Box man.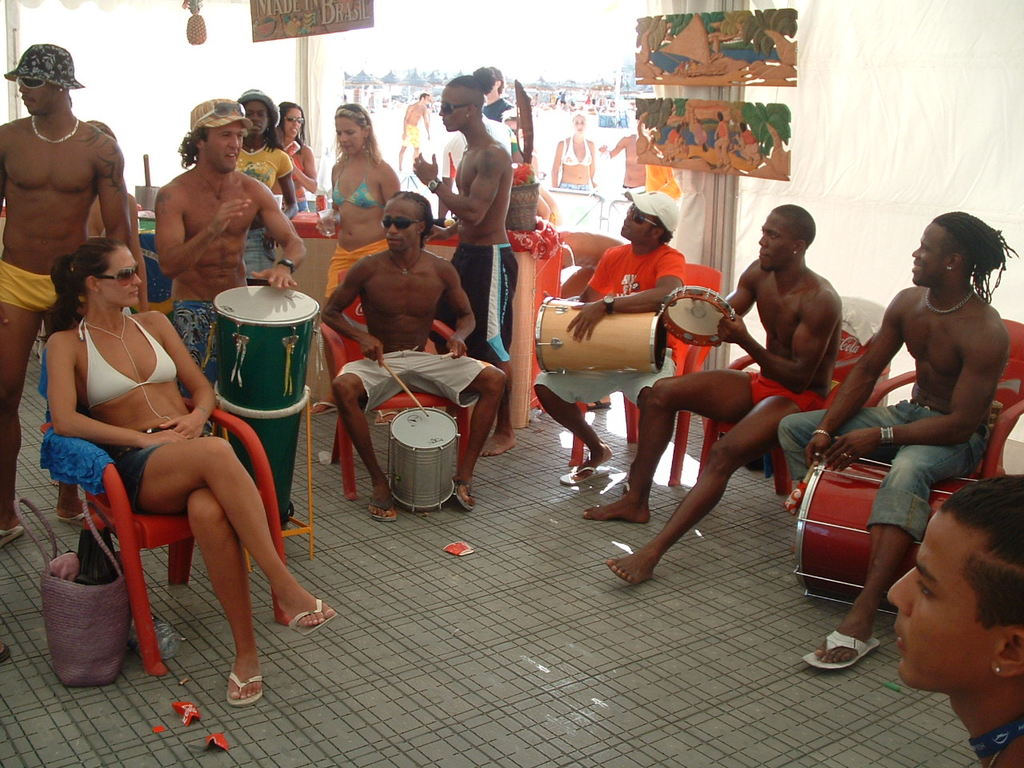
[808,203,1013,686].
